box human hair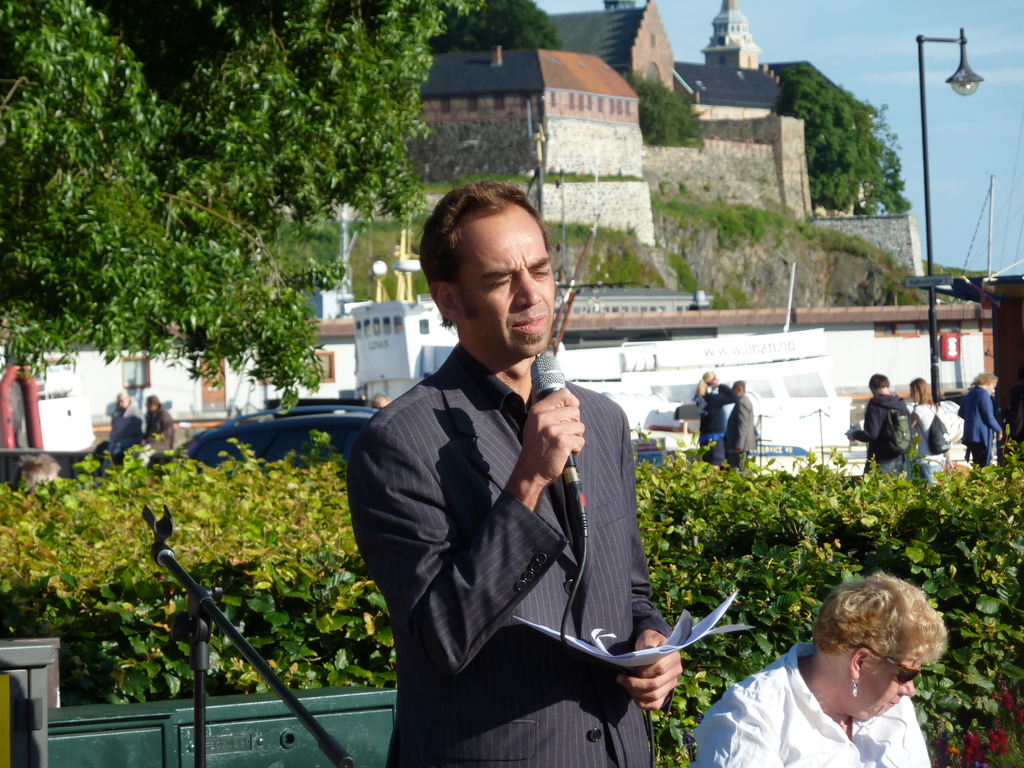
rect(696, 370, 716, 398)
